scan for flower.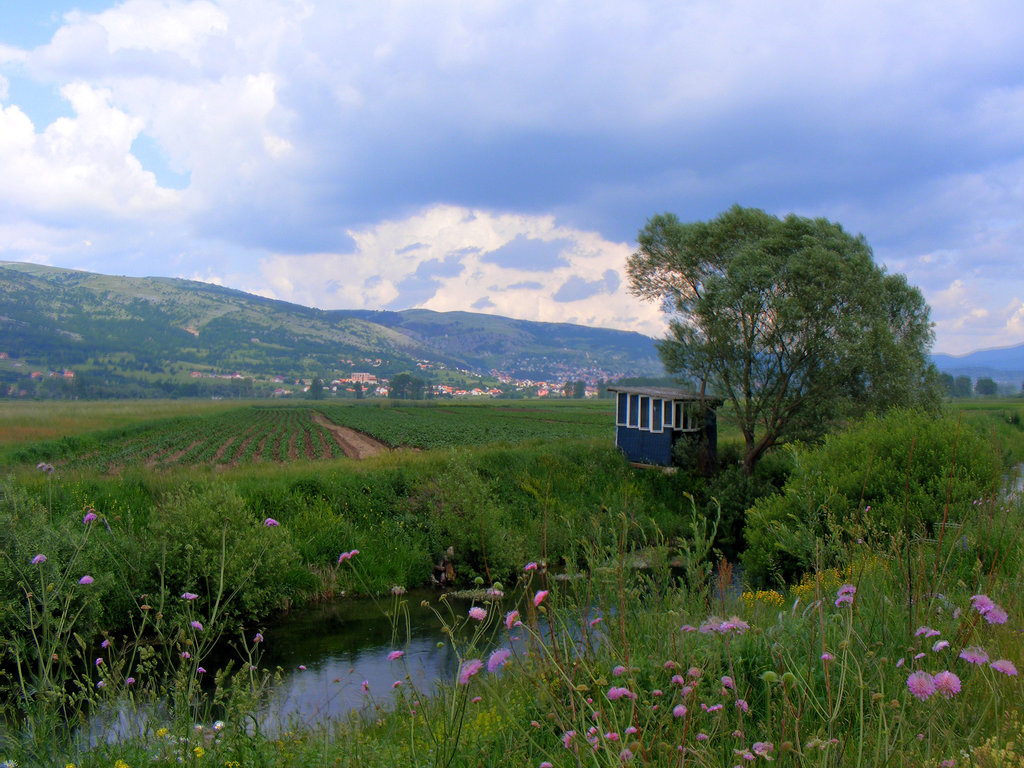
Scan result: (left=989, top=599, right=1005, bottom=627).
